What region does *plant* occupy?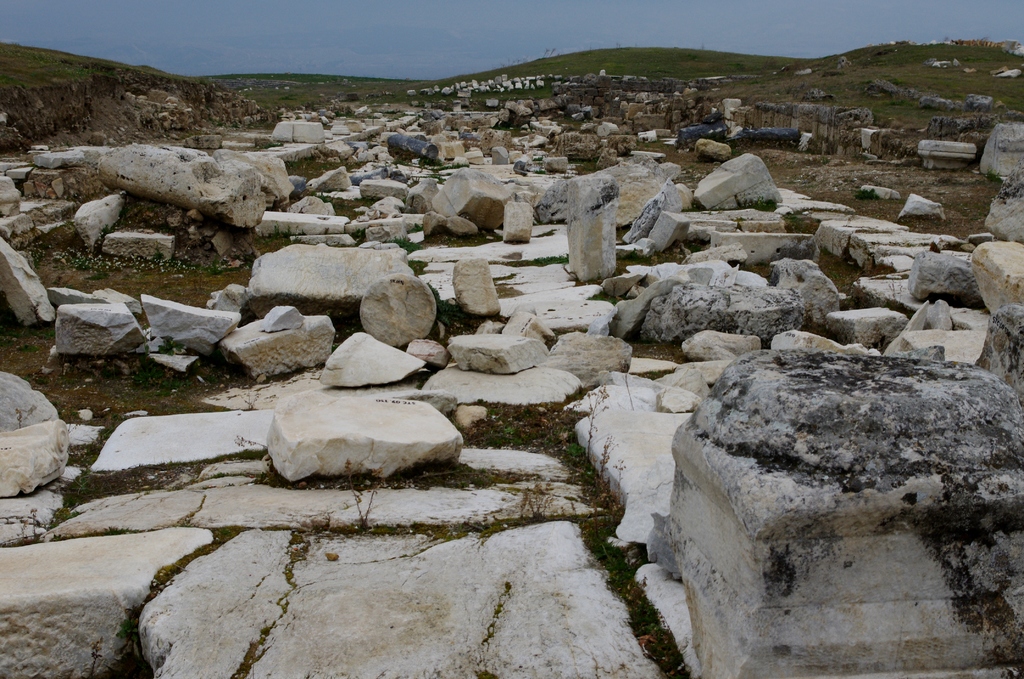
box(733, 187, 777, 217).
